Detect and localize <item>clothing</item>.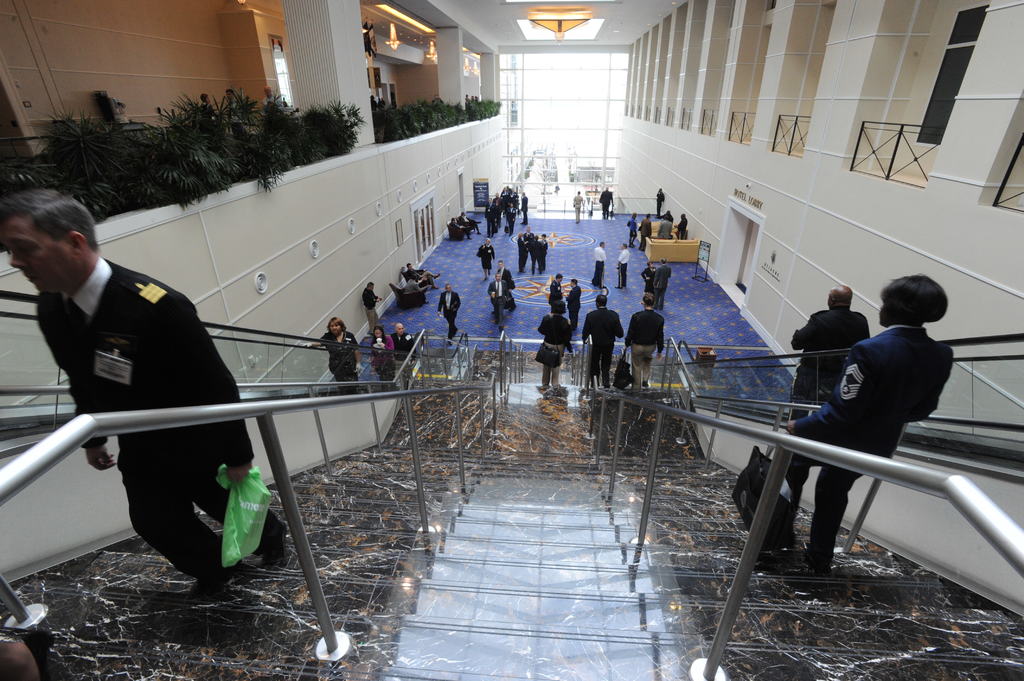
Localized at 571 286 583 316.
